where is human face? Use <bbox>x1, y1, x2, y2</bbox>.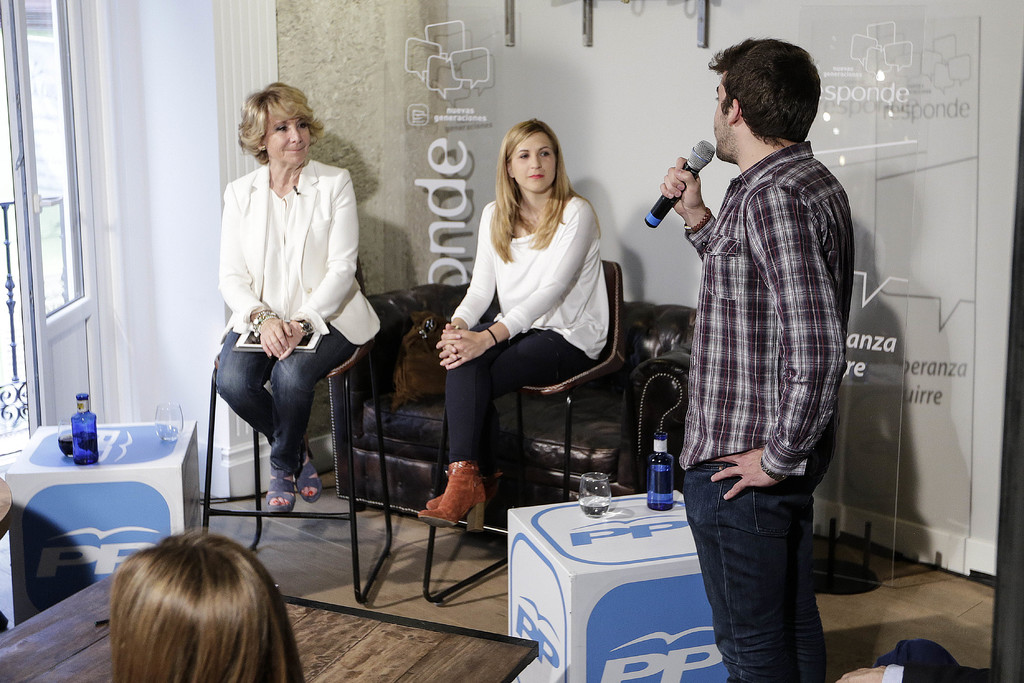
<bbox>269, 113, 312, 168</bbox>.
